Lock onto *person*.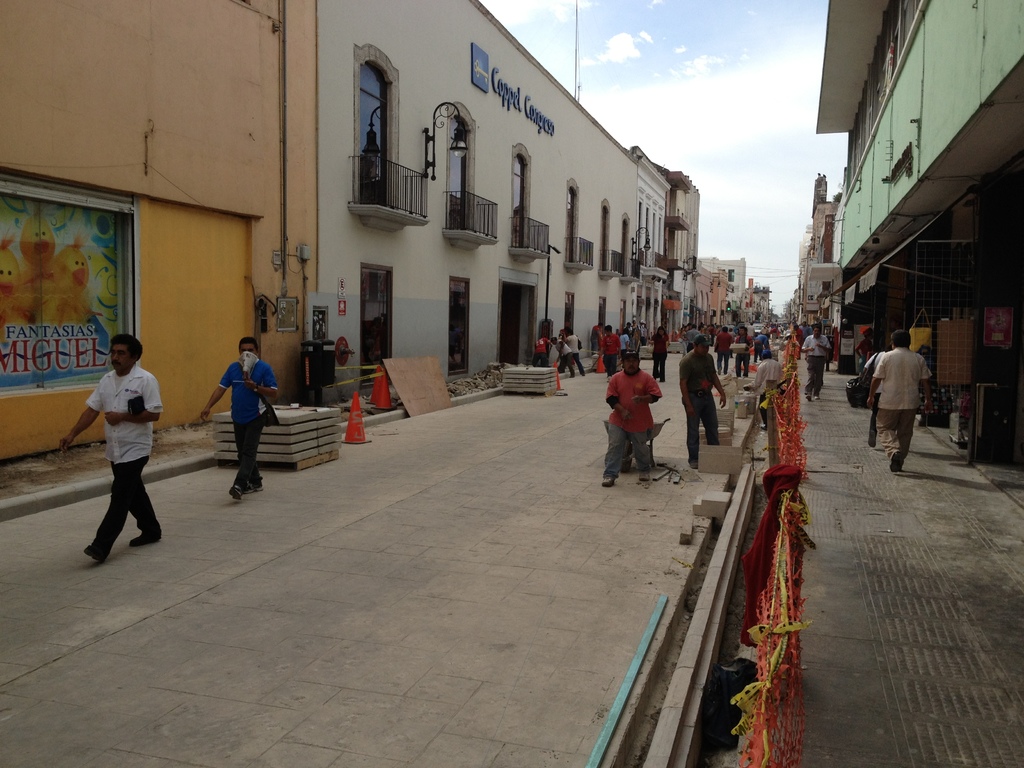
Locked: 867,324,932,477.
